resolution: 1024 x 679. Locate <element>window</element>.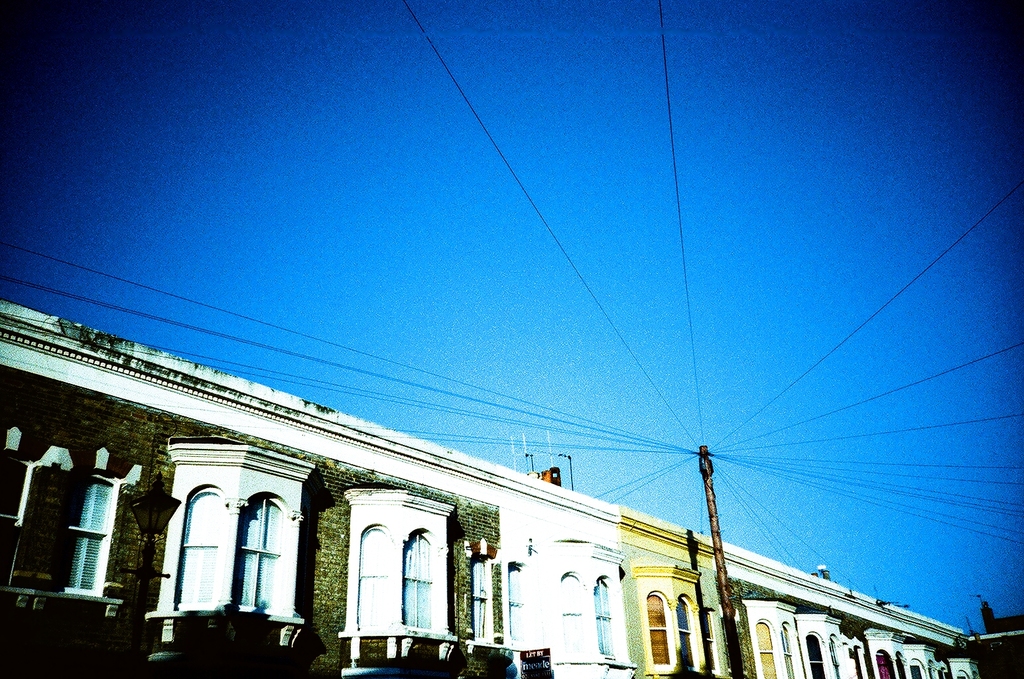
176:485:223:607.
